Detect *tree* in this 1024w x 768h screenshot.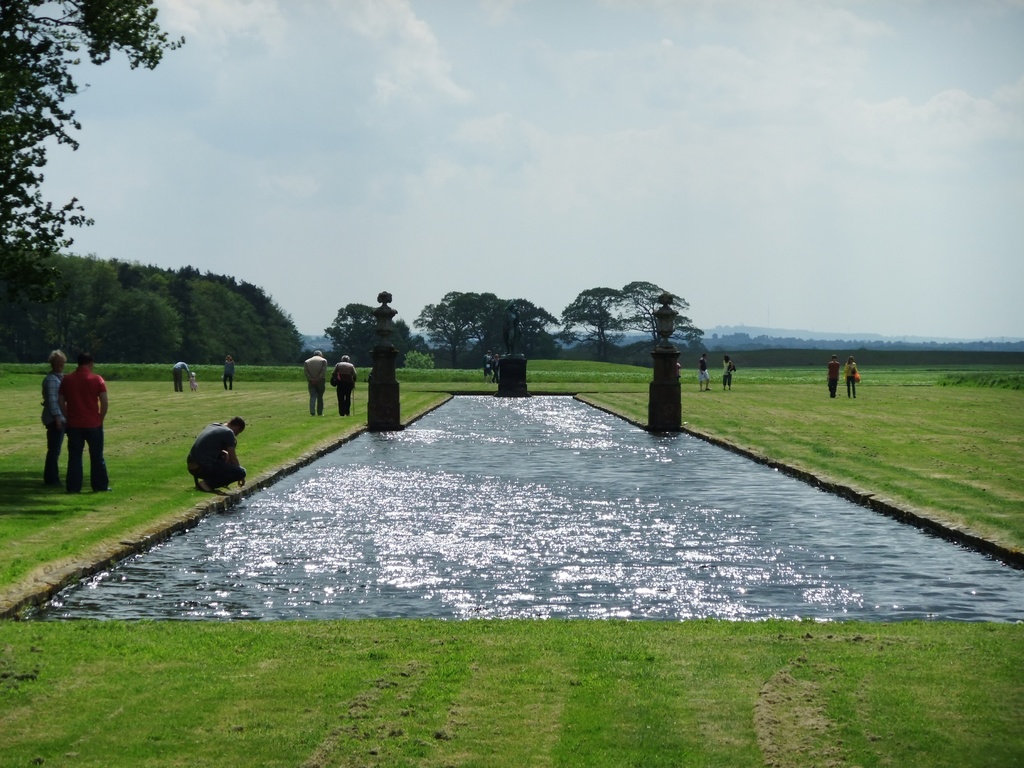
Detection: 578:282:701:356.
